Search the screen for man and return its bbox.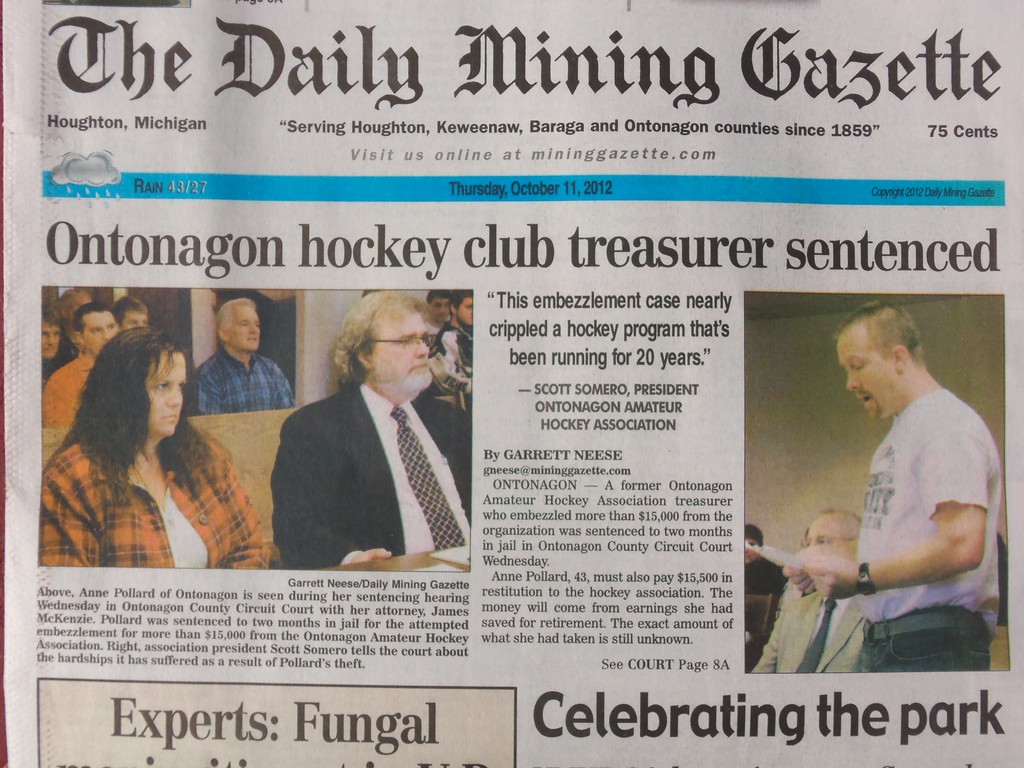
Found: (x1=194, y1=287, x2=299, y2=415).
